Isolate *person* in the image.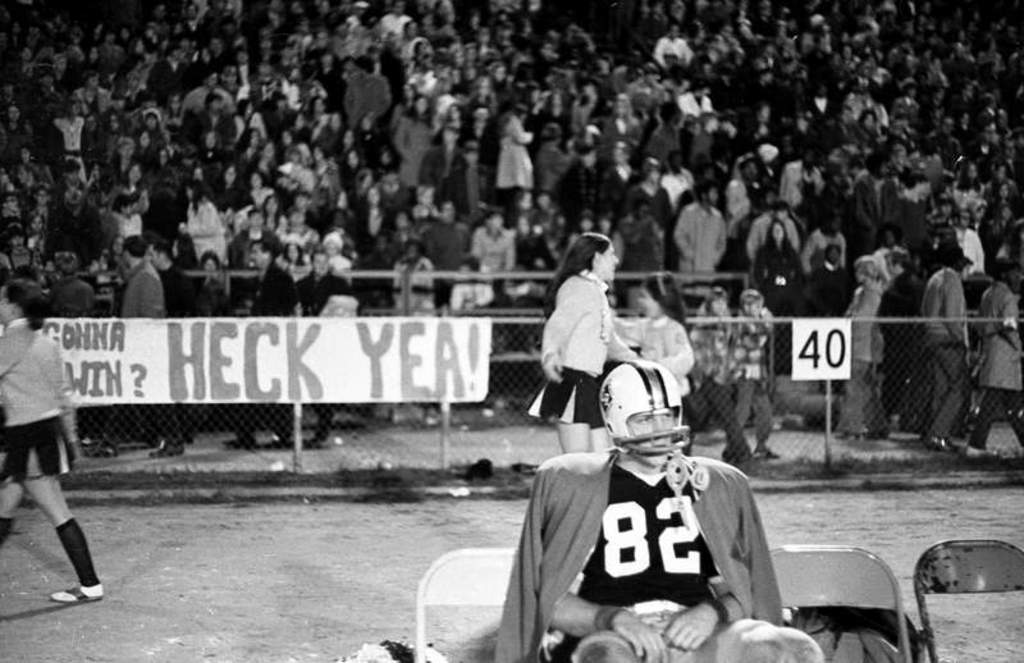
Isolated region: BBox(42, 253, 97, 316).
